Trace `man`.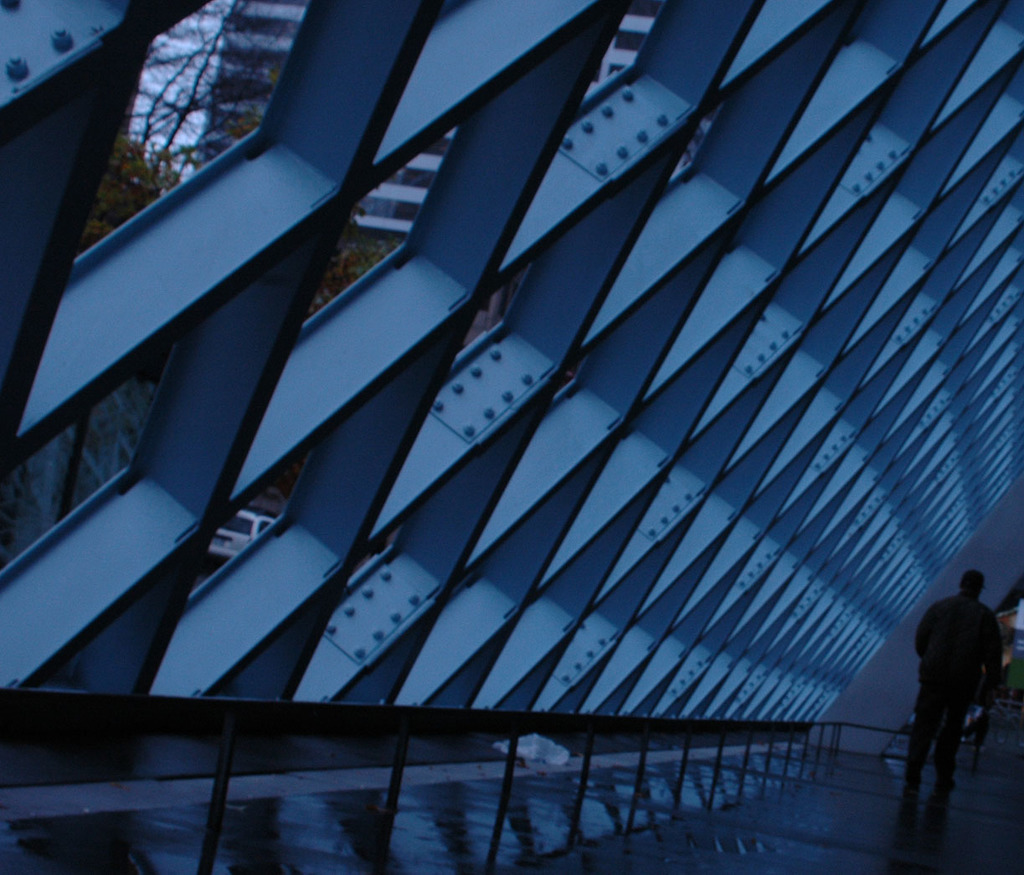
Traced to 910,569,1017,824.
